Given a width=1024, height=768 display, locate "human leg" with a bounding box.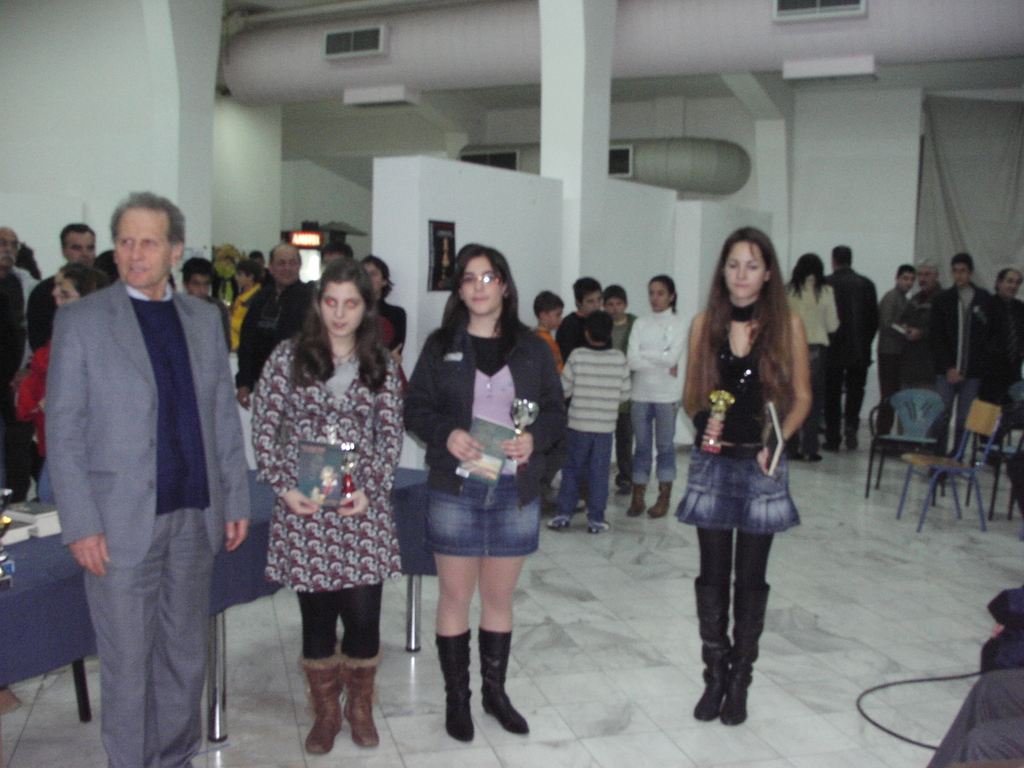
Located: box=[695, 524, 719, 712].
